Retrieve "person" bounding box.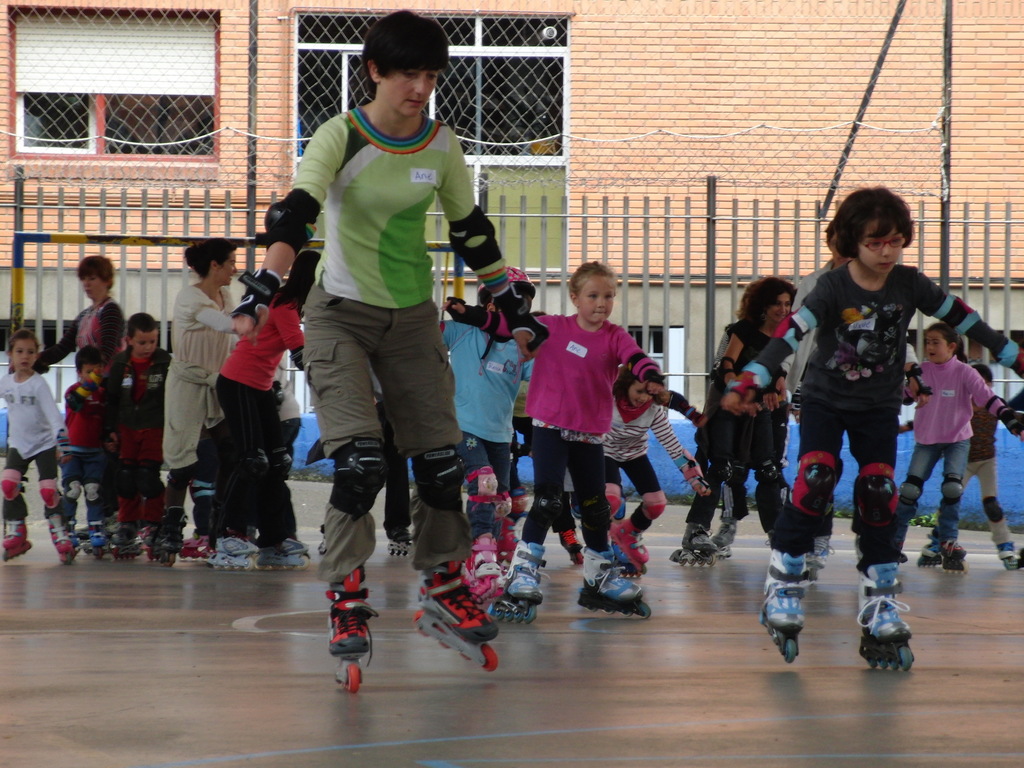
Bounding box: [710, 185, 1023, 648].
